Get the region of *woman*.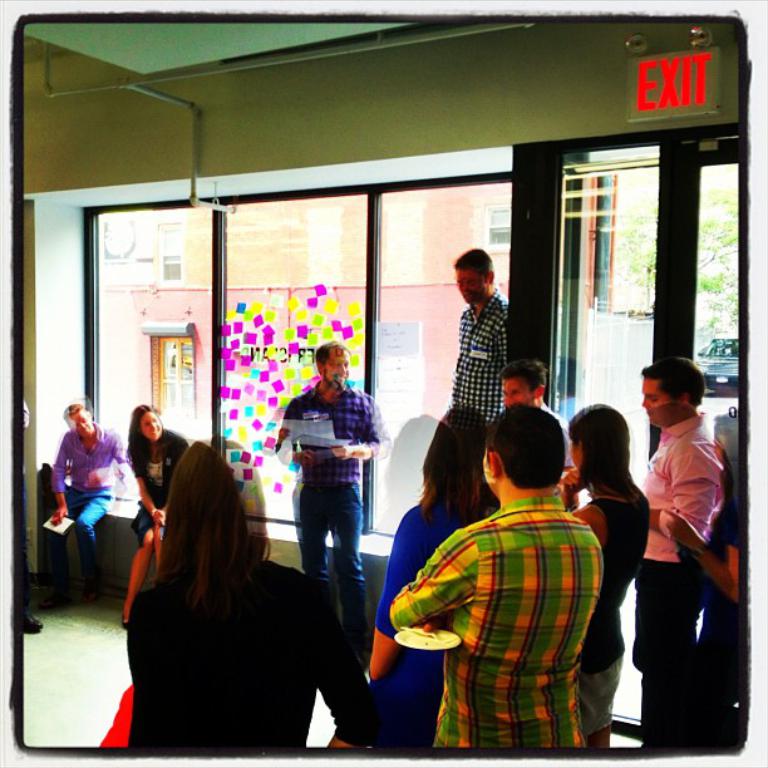
detection(550, 394, 655, 754).
